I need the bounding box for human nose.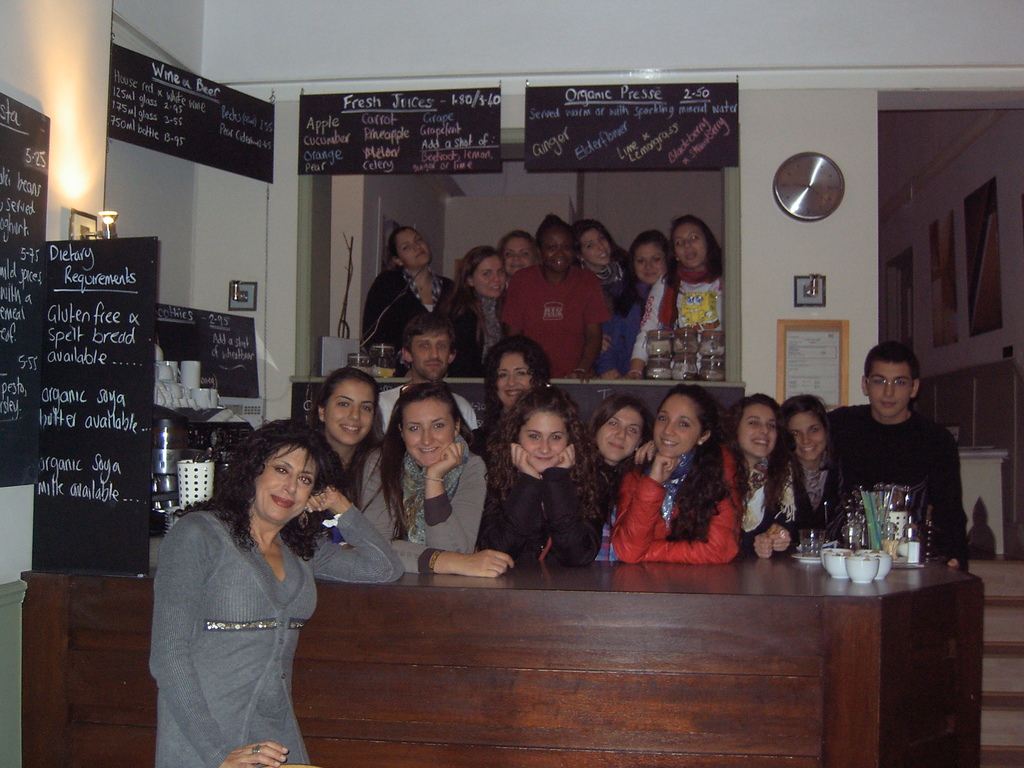
Here it is: 491,273,499,284.
